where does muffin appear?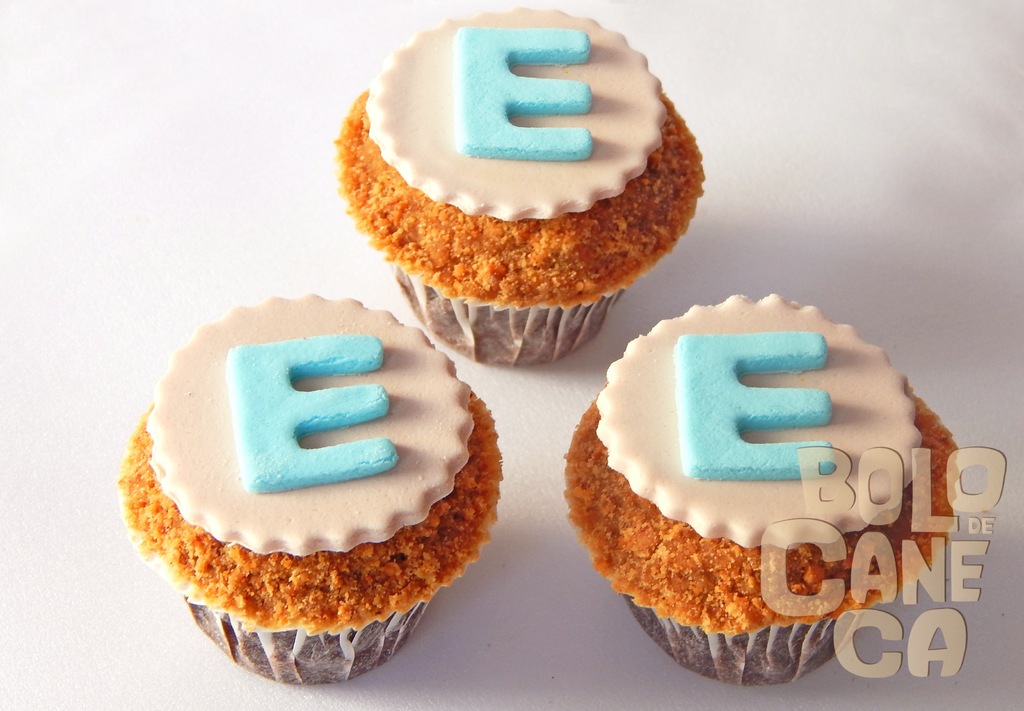
Appears at (115, 287, 509, 683).
